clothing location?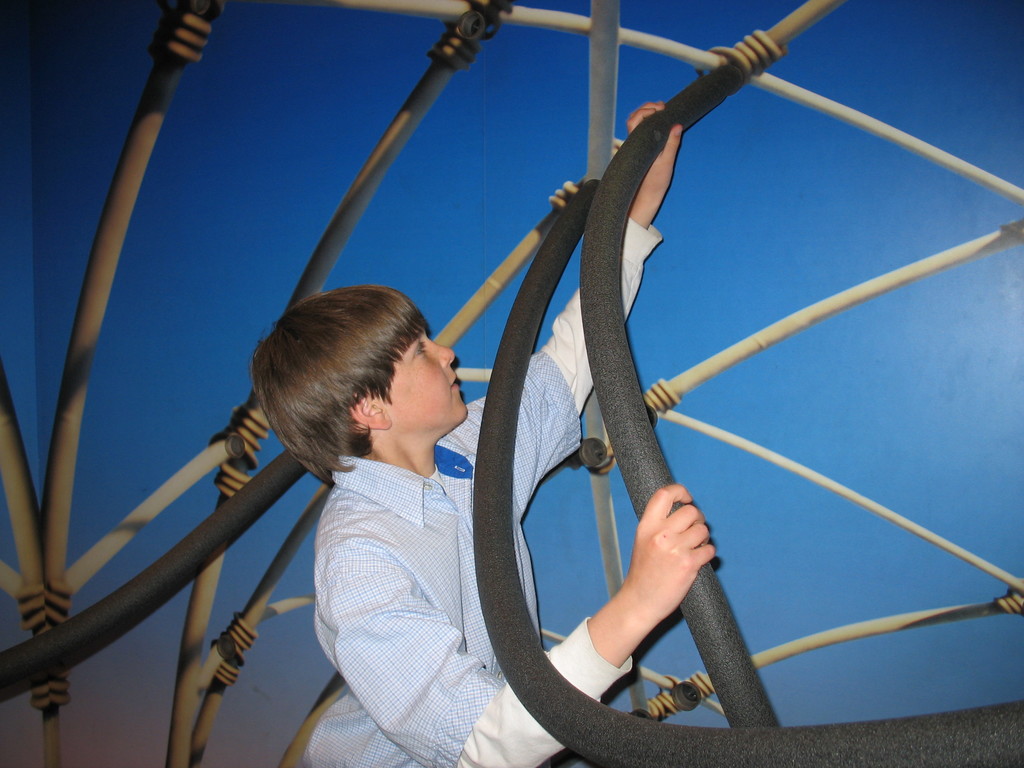
[284, 219, 664, 767]
